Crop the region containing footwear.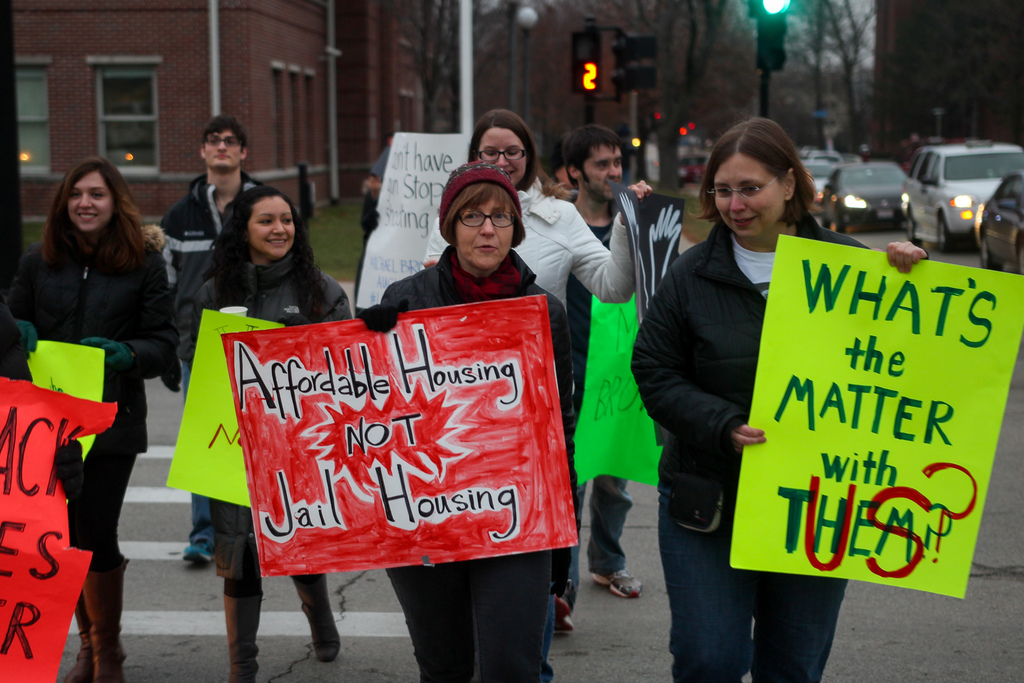
Crop region: [551, 573, 573, 632].
